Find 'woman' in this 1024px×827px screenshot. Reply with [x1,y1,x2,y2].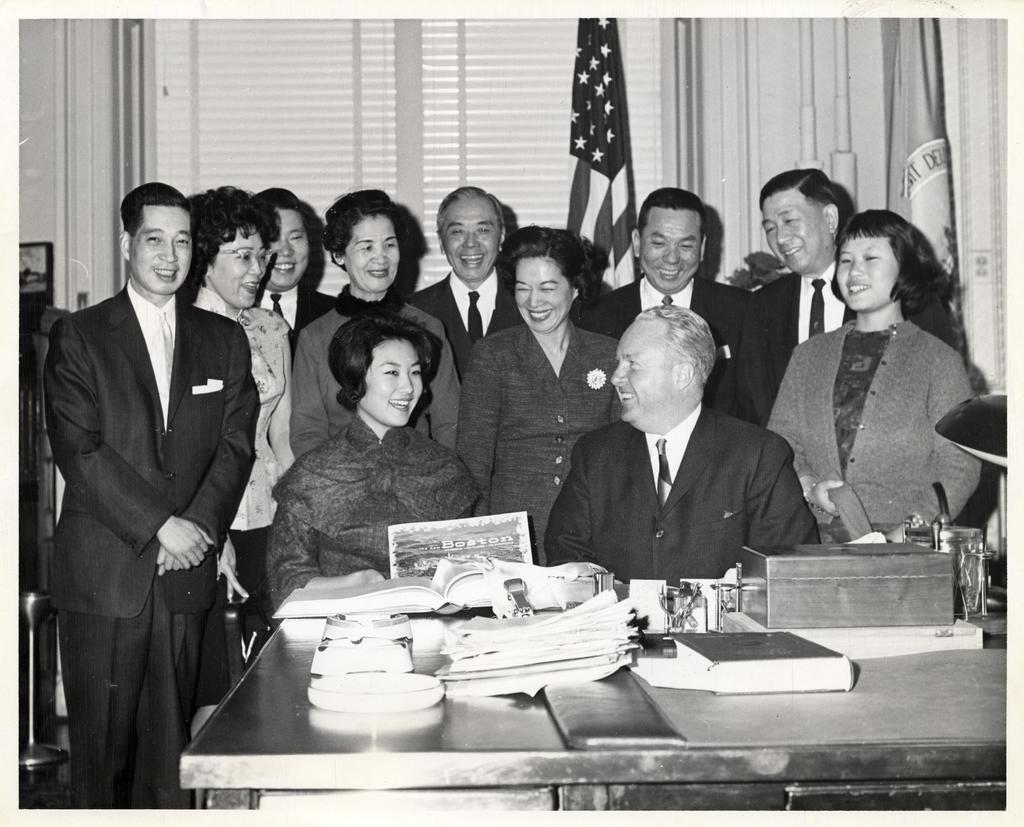
[184,189,291,659].
